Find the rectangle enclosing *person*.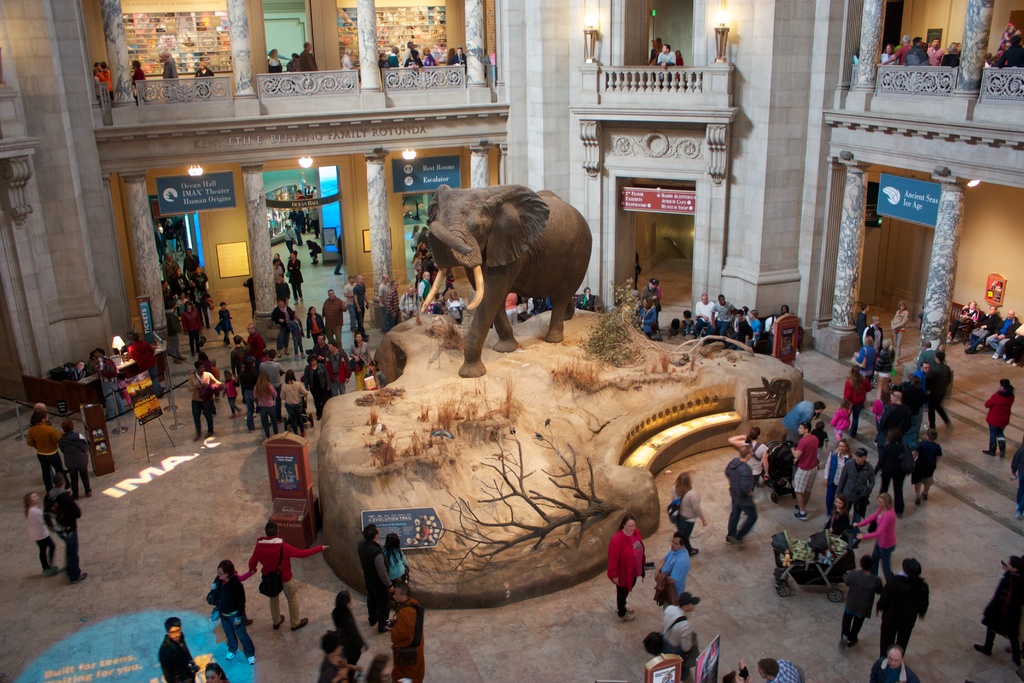
pyautogui.locateOnScreen(195, 355, 212, 404).
